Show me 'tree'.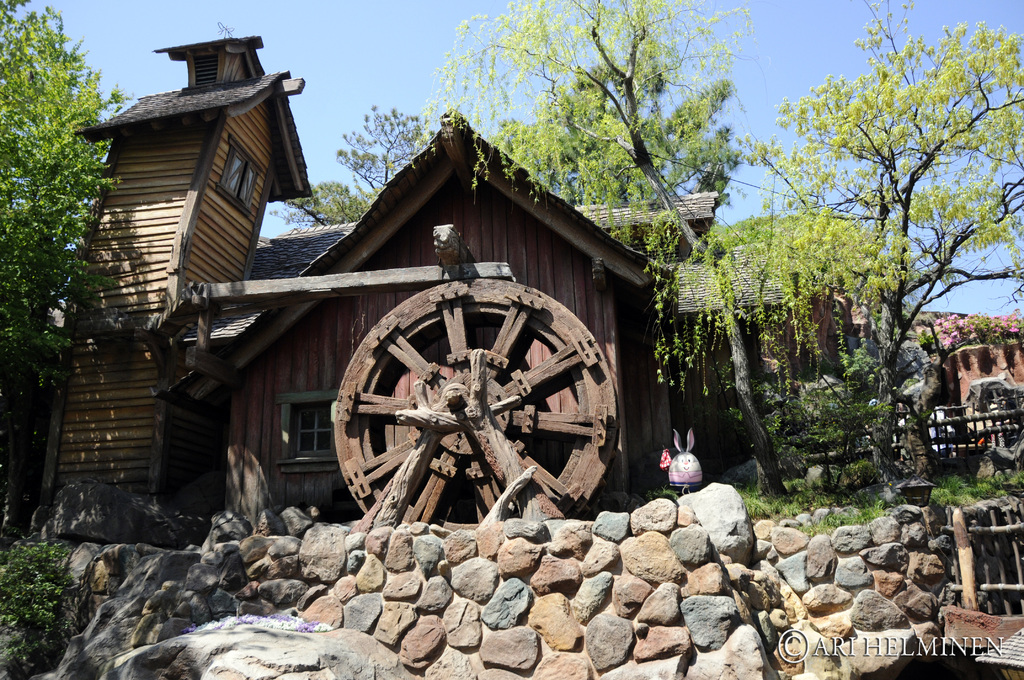
'tree' is here: (0, 0, 123, 521).
